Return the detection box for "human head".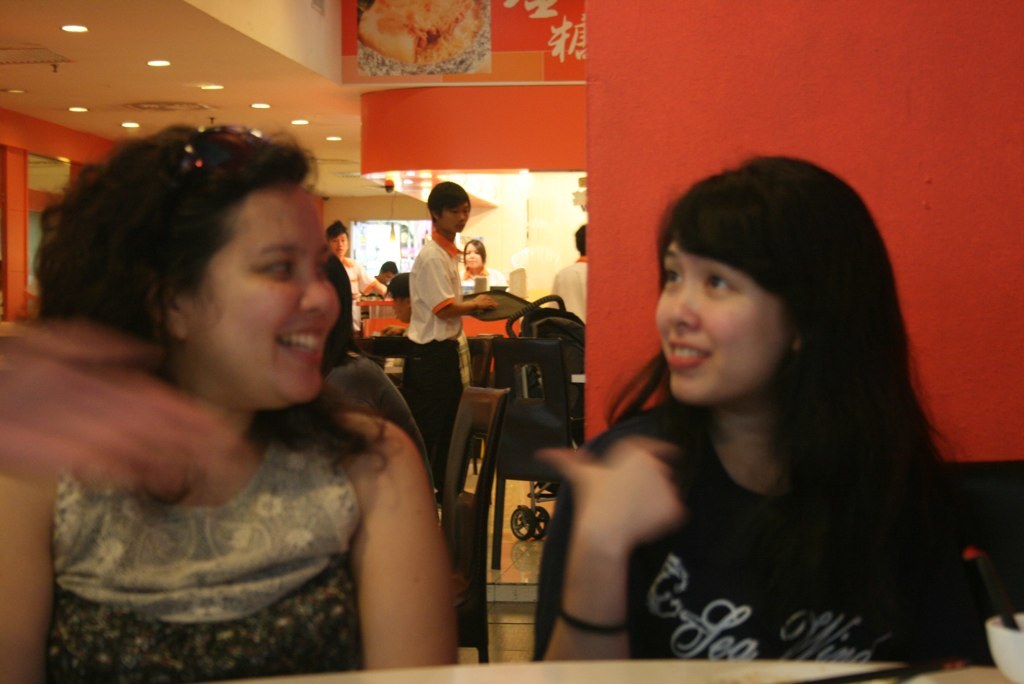
x1=322, y1=218, x2=349, y2=255.
